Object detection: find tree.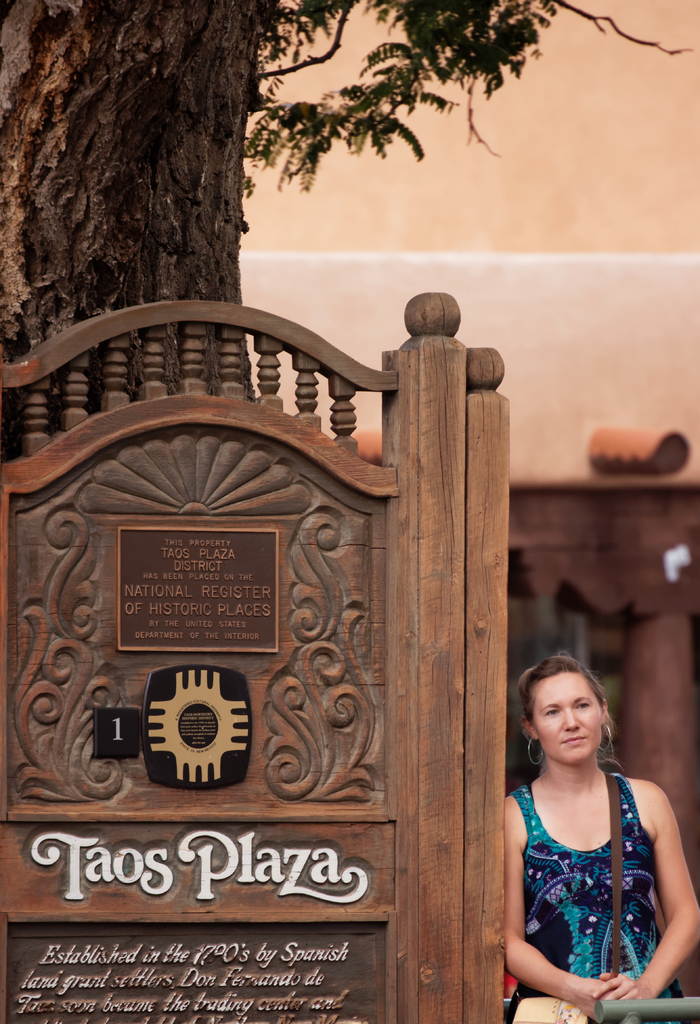
pyautogui.locateOnScreen(0, 19, 582, 292).
